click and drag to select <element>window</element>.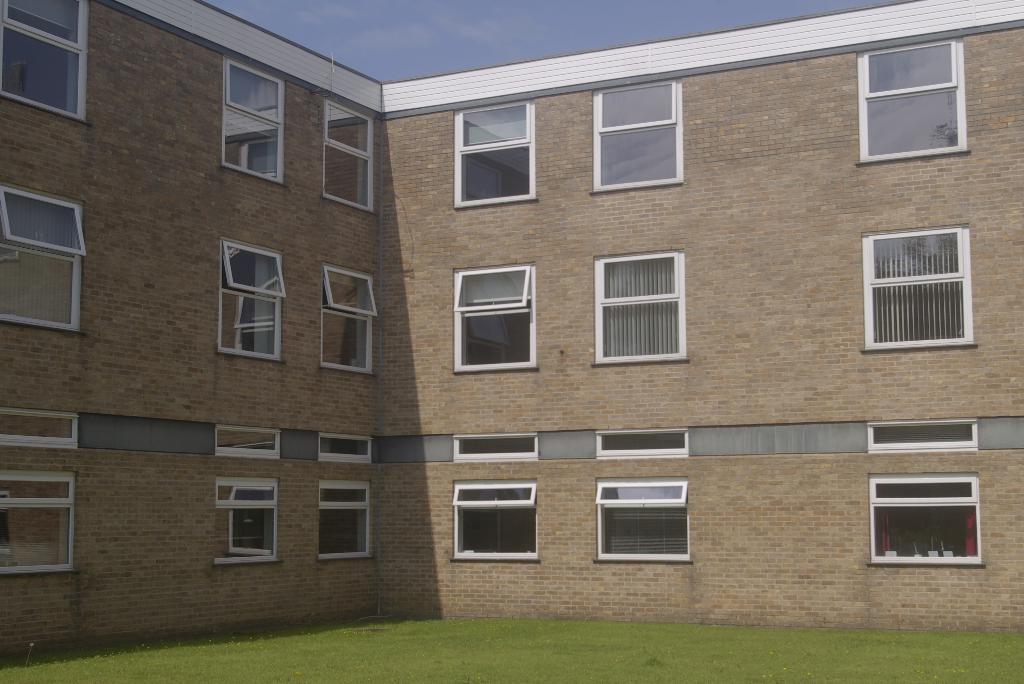
Selection: box(215, 479, 278, 562).
